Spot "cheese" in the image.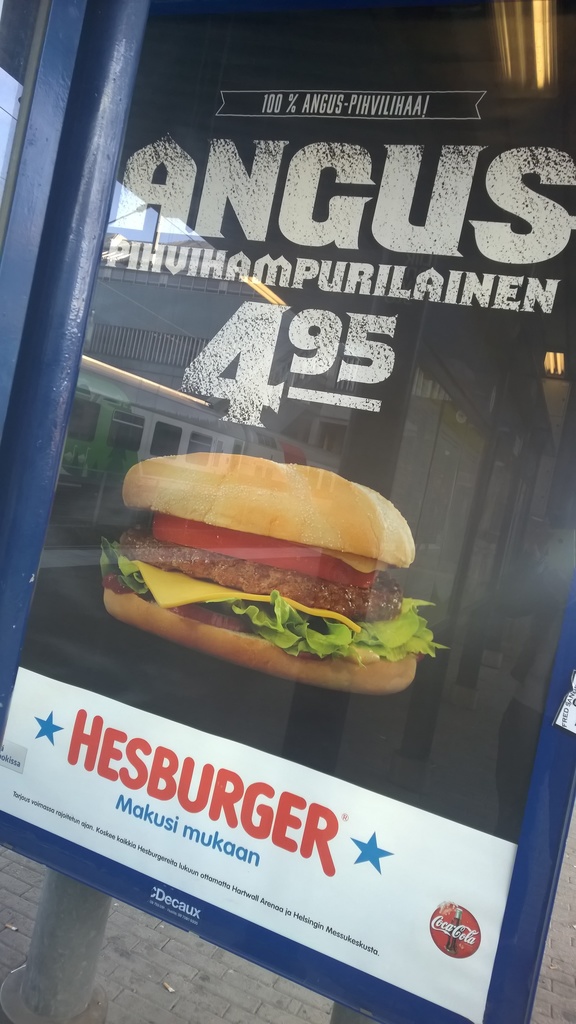
"cheese" found at 132, 560, 361, 636.
